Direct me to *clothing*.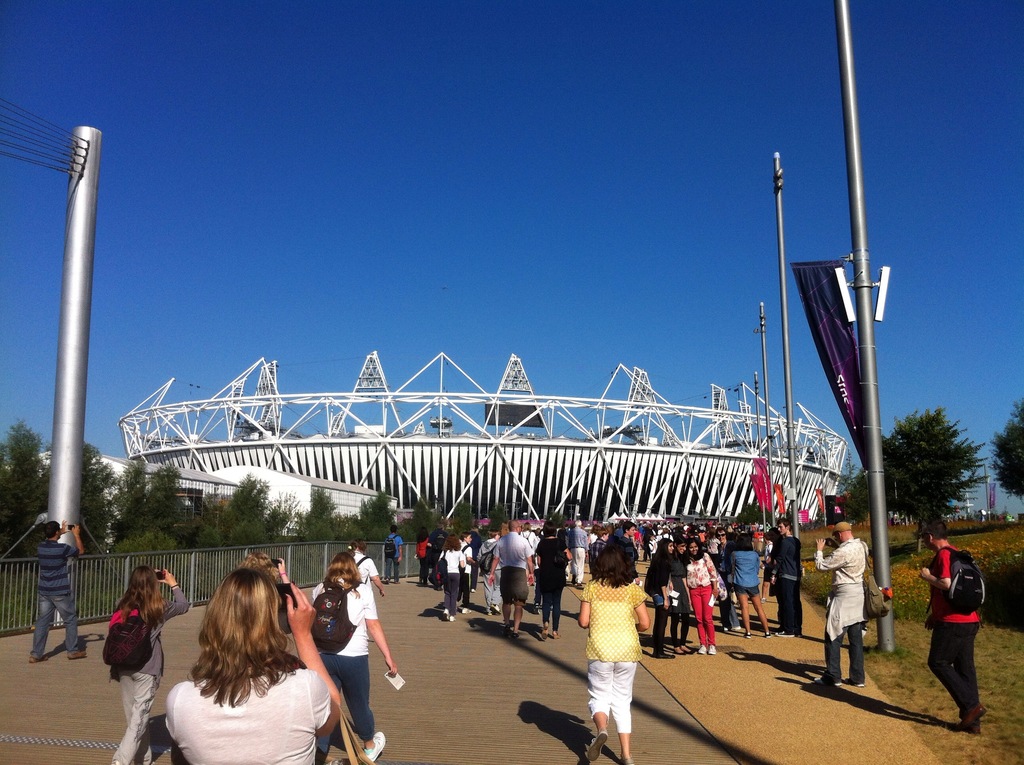
Direction: bbox=(646, 552, 667, 643).
